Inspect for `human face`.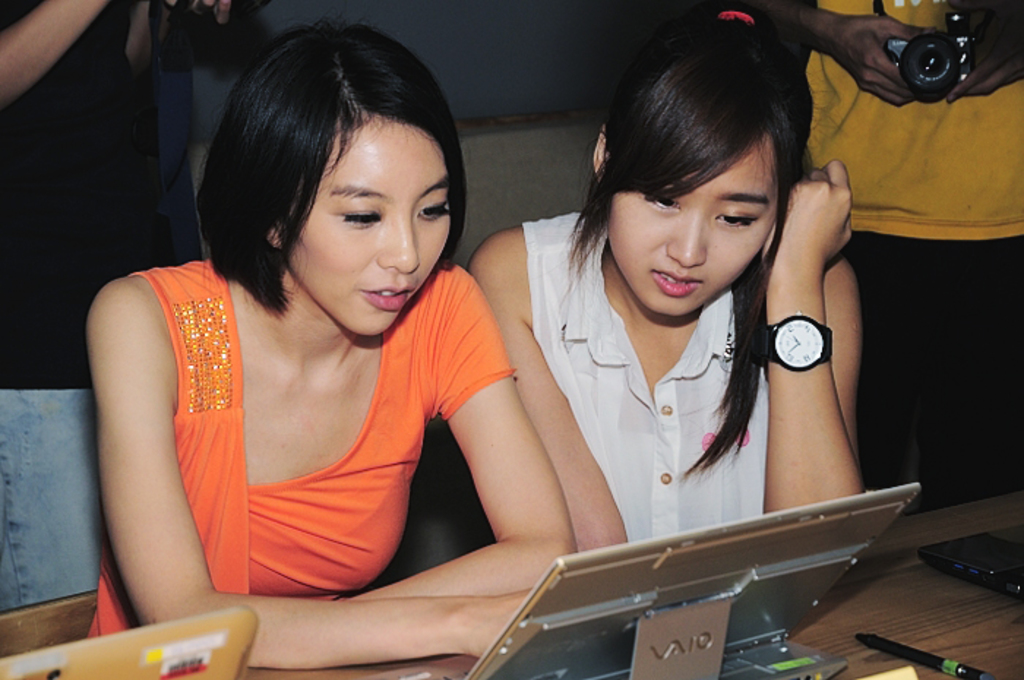
Inspection: x1=606, y1=124, x2=781, y2=322.
